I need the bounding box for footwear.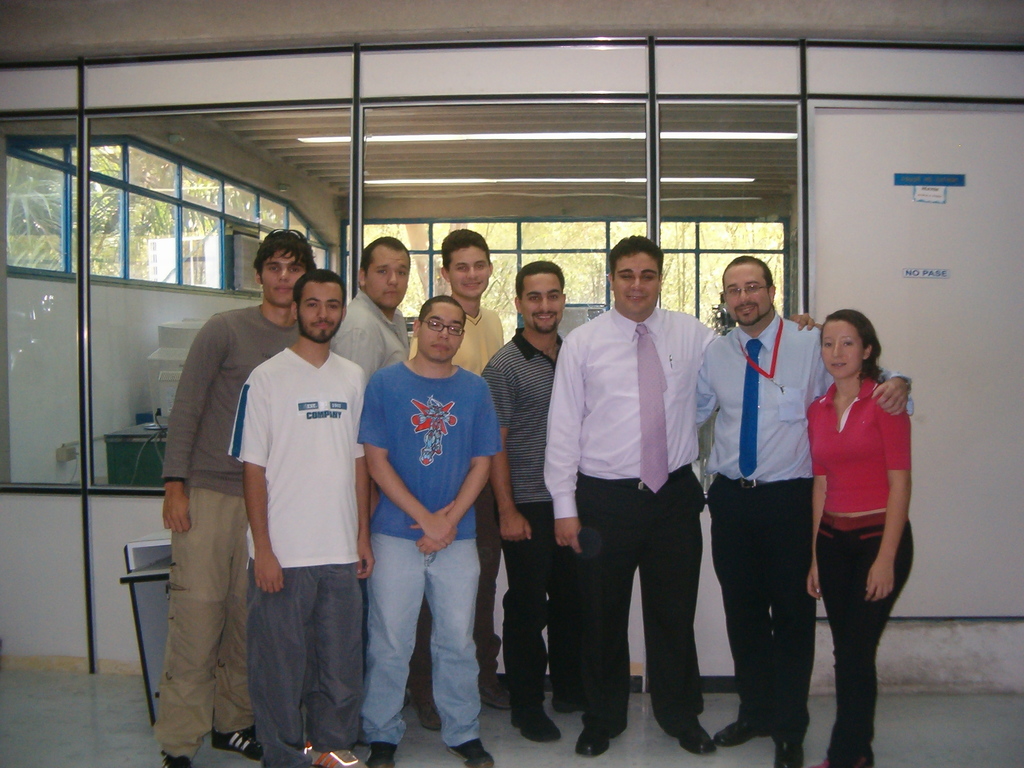
Here it is: detection(771, 740, 810, 767).
